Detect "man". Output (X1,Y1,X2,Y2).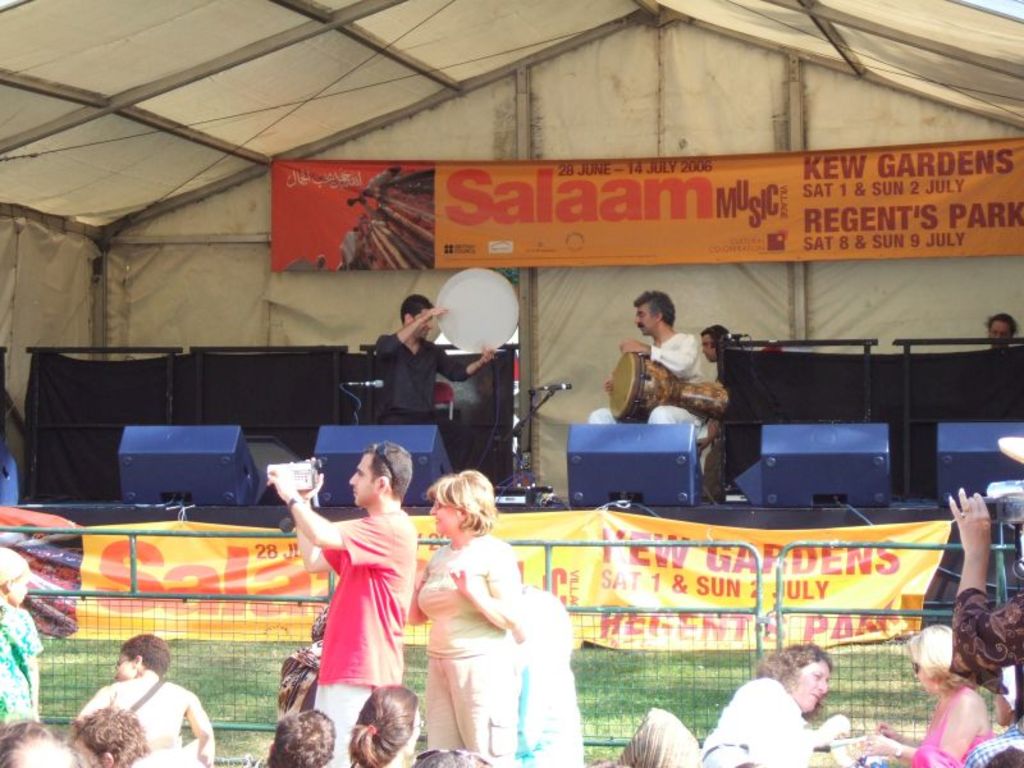
(692,325,730,458).
